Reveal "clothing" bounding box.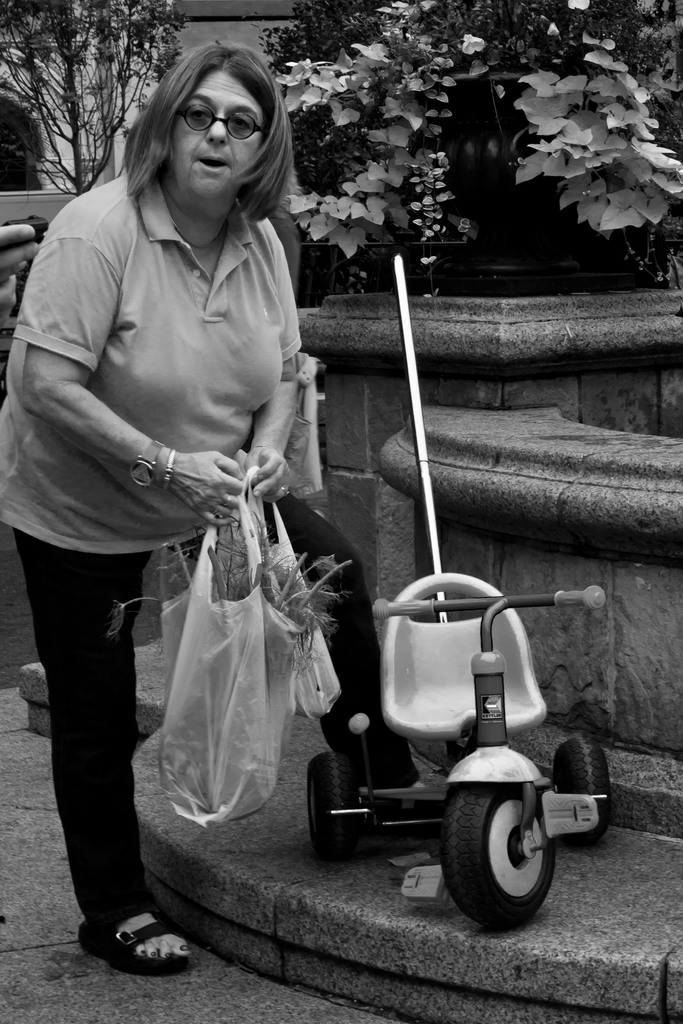
Revealed: left=16, top=108, right=327, bottom=868.
